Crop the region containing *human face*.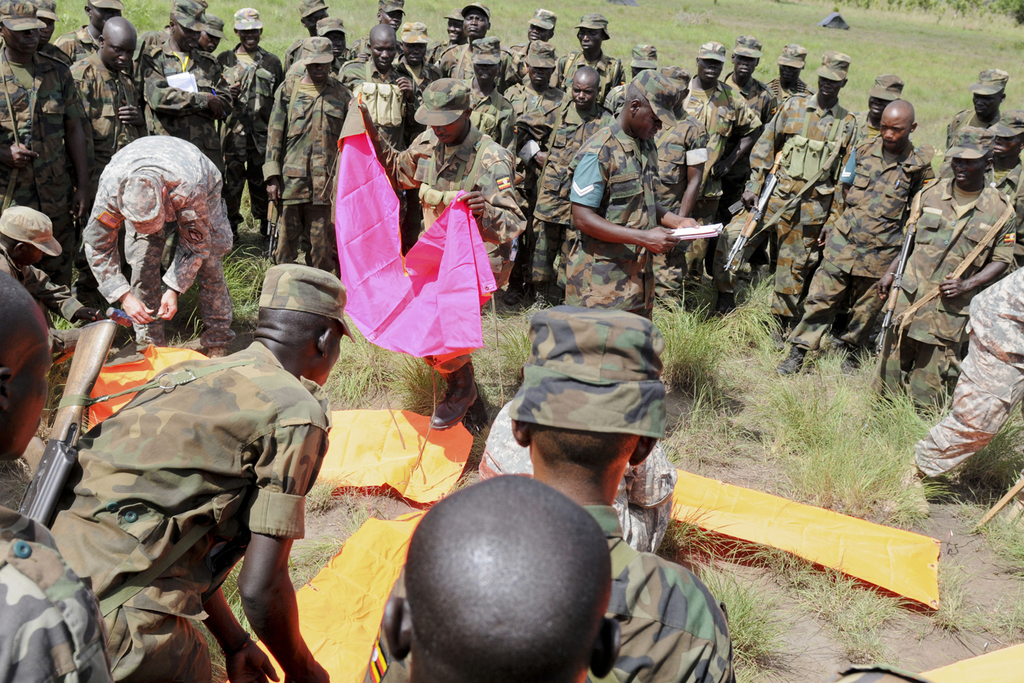
Crop region: <bbox>3, 20, 39, 58</bbox>.
